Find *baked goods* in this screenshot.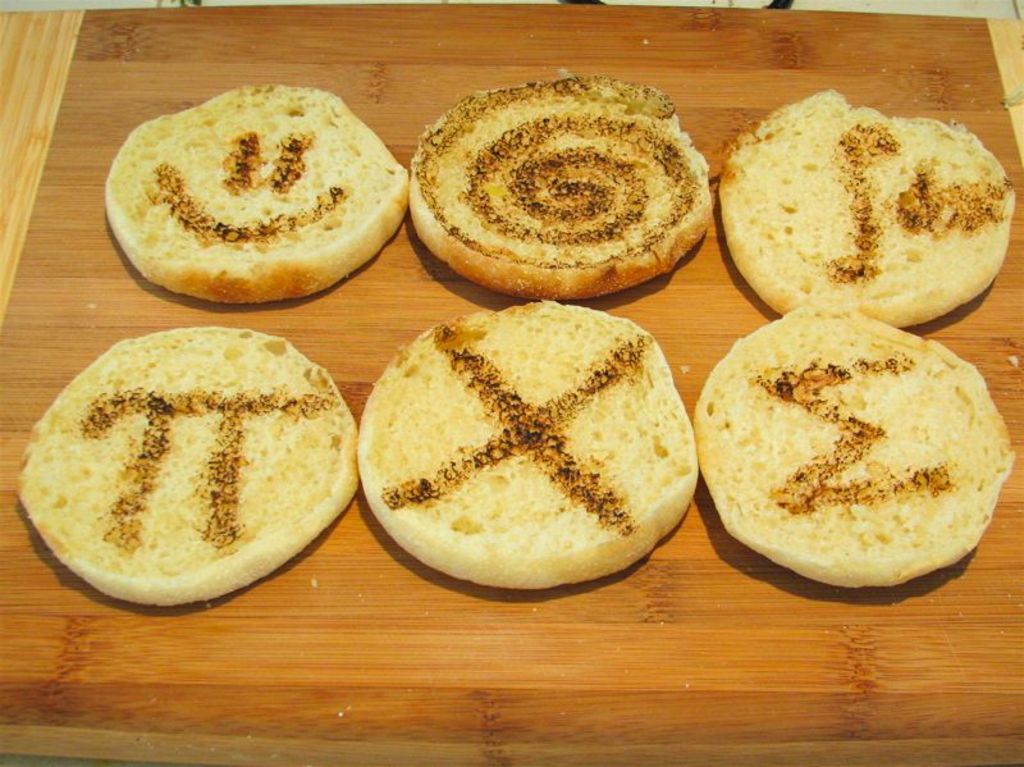
The bounding box for *baked goods* is box(717, 86, 1016, 330).
